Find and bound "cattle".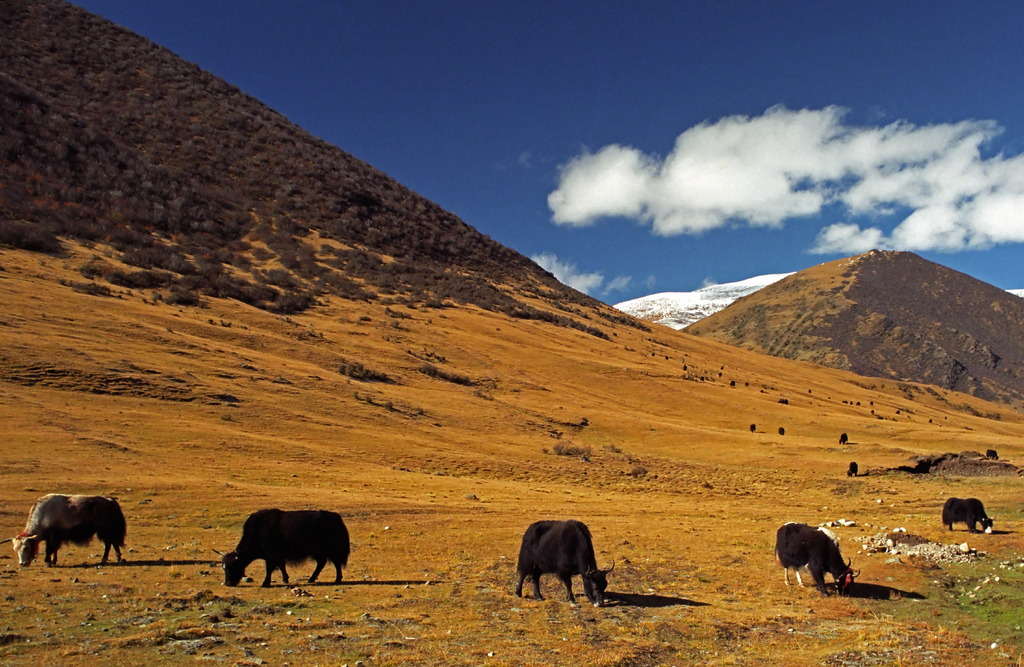
Bound: (12, 493, 129, 560).
